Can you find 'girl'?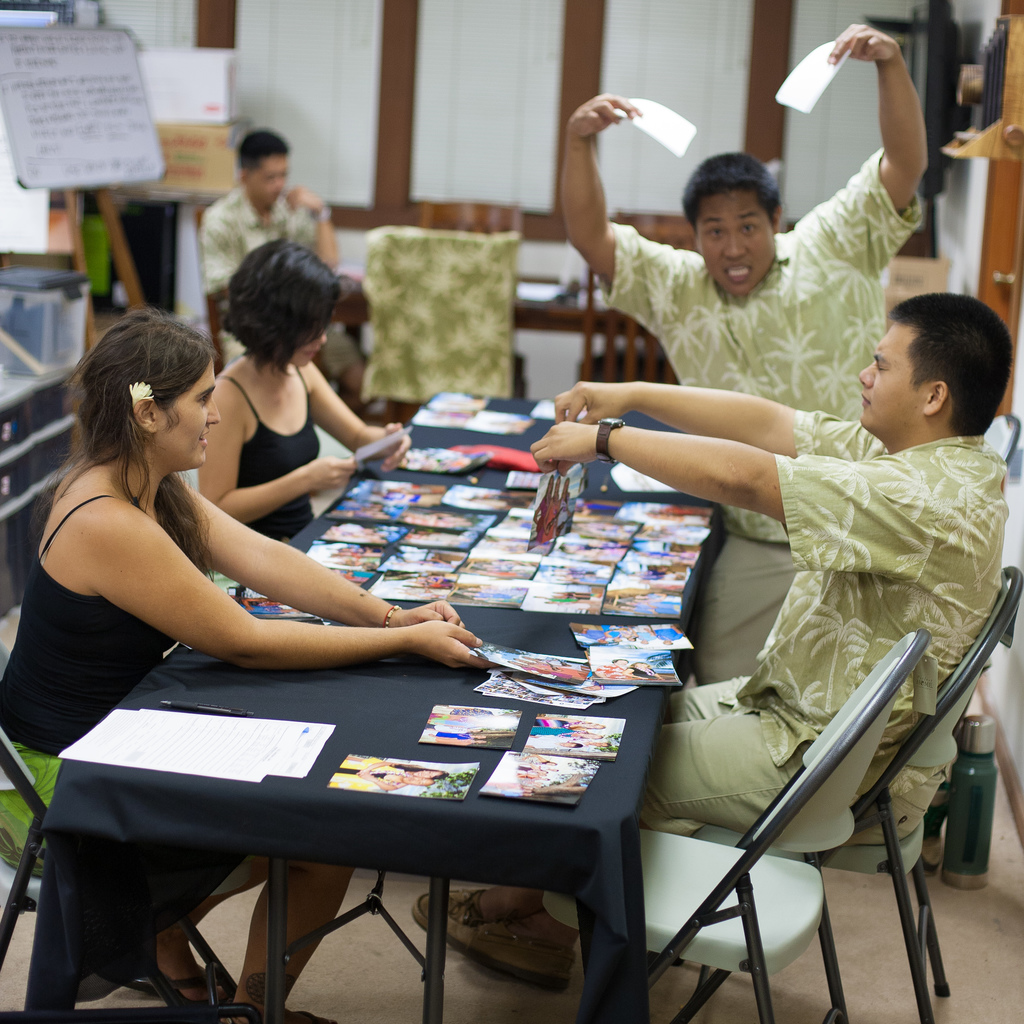
Yes, bounding box: Rect(199, 240, 412, 541).
